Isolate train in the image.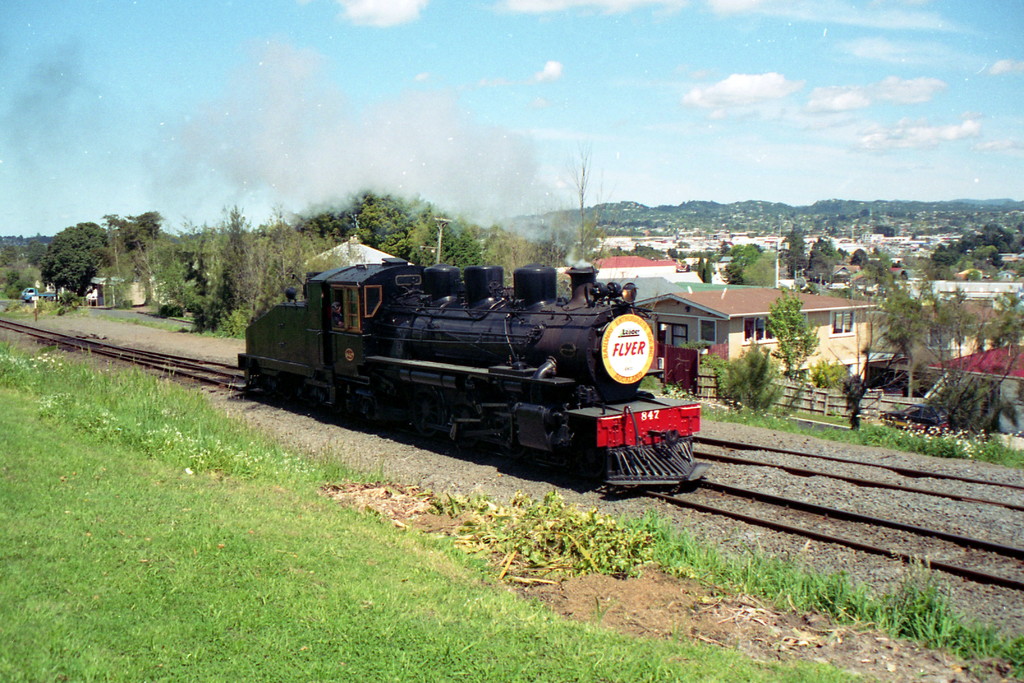
Isolated region: x1=236, y1=258, x2=700, y2=491.
